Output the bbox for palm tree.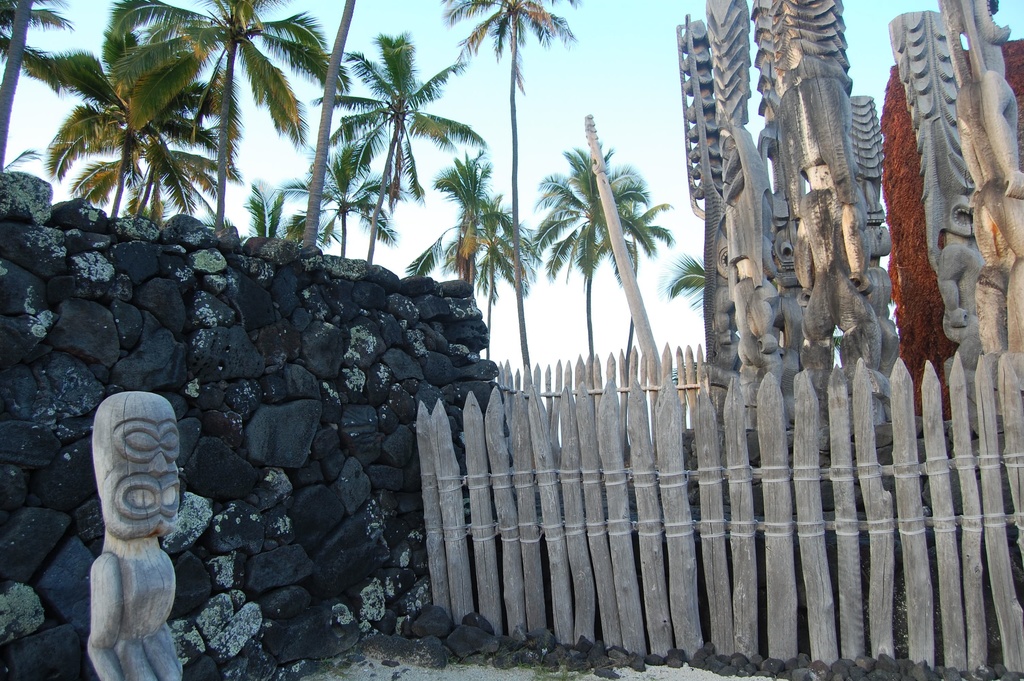
<region>296, 163, 380, 271</region>.
